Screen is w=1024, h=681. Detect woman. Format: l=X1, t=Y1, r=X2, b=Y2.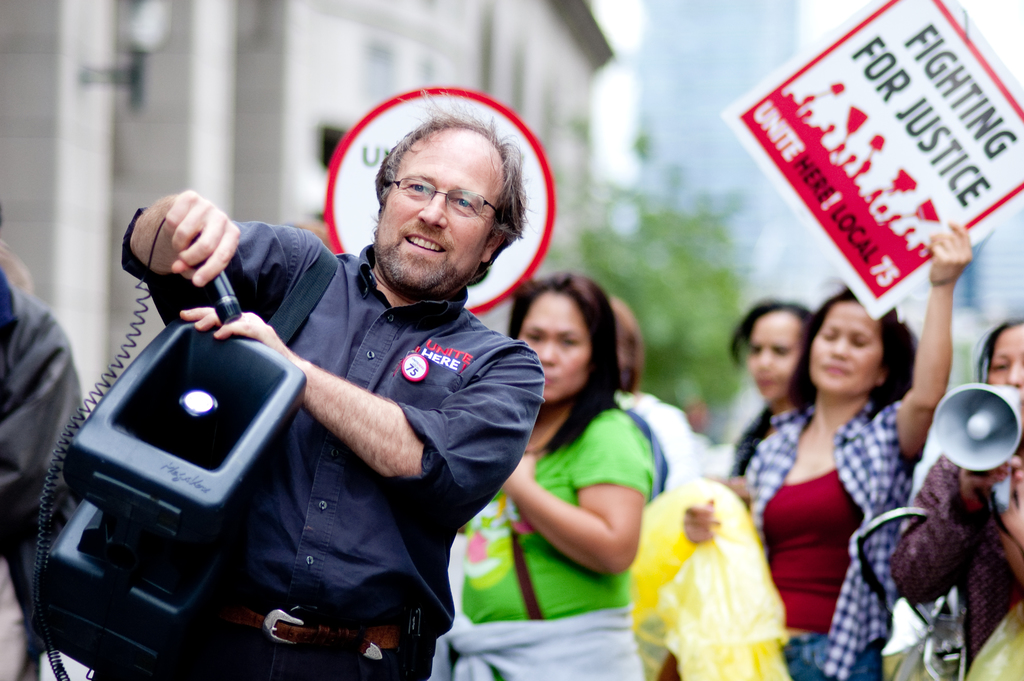
l=440, t=272, r=653, b=680.
